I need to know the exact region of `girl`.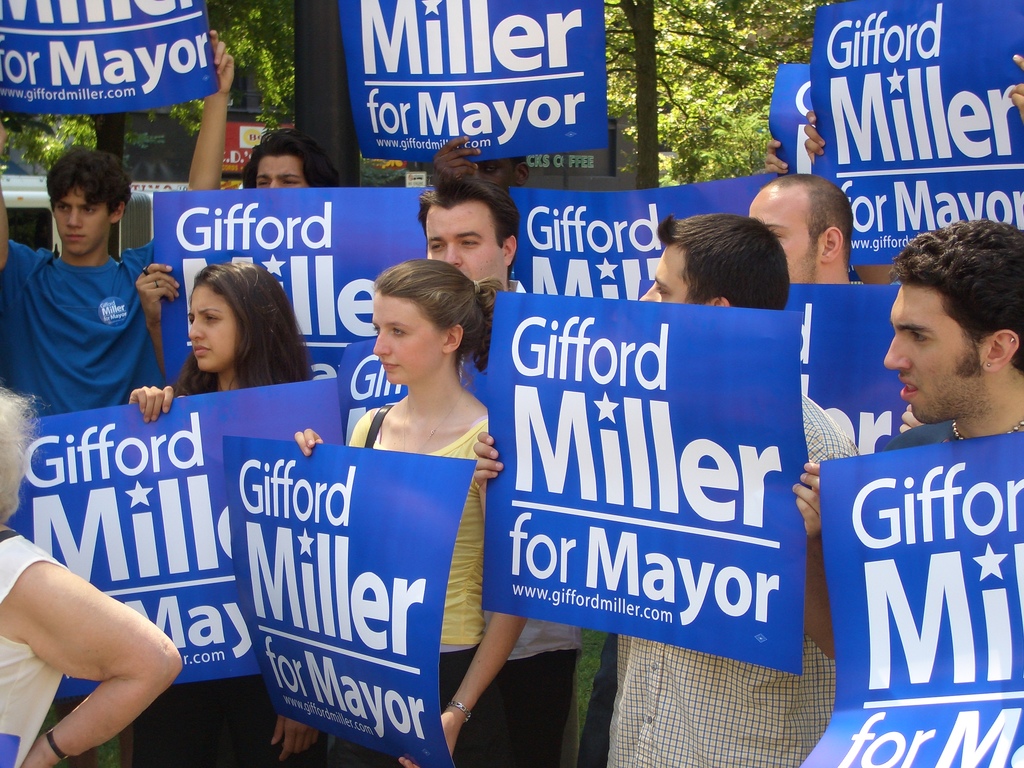
Region: 340:257:509:767.
